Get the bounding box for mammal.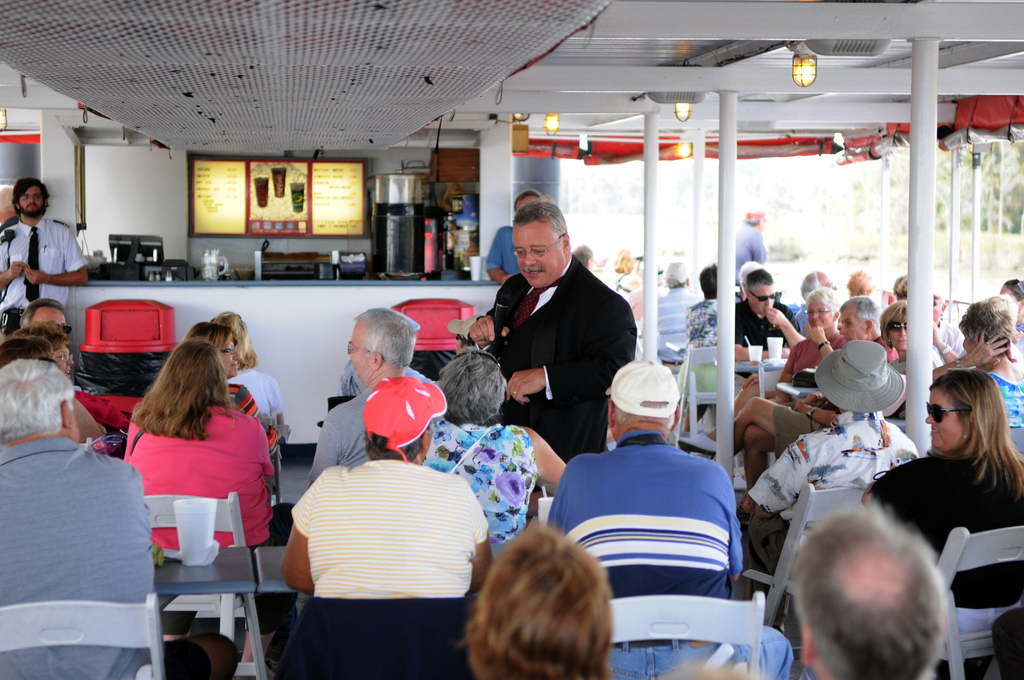
{"x1": 732, "y1": 209, "x2": 772, "y2": 277}.
